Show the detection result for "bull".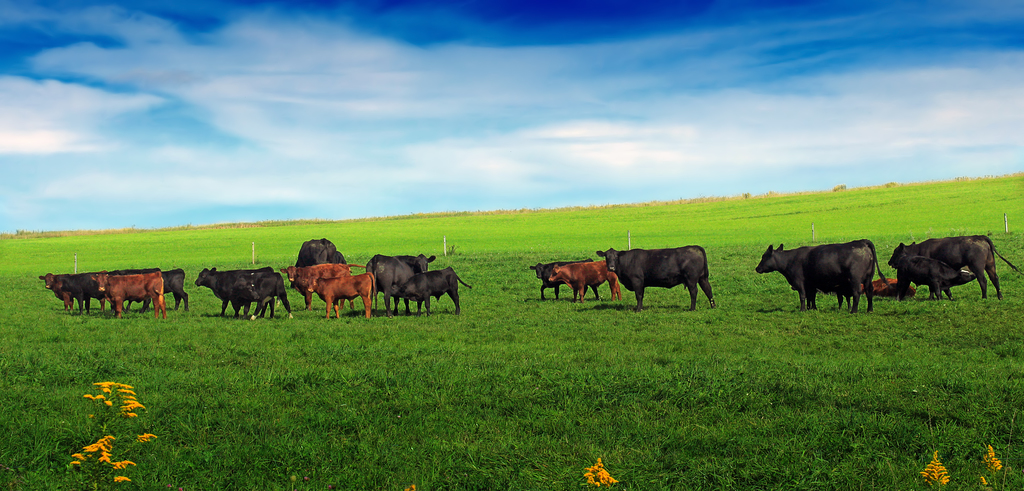
left=754, top=235, right=889, bottom=318.
